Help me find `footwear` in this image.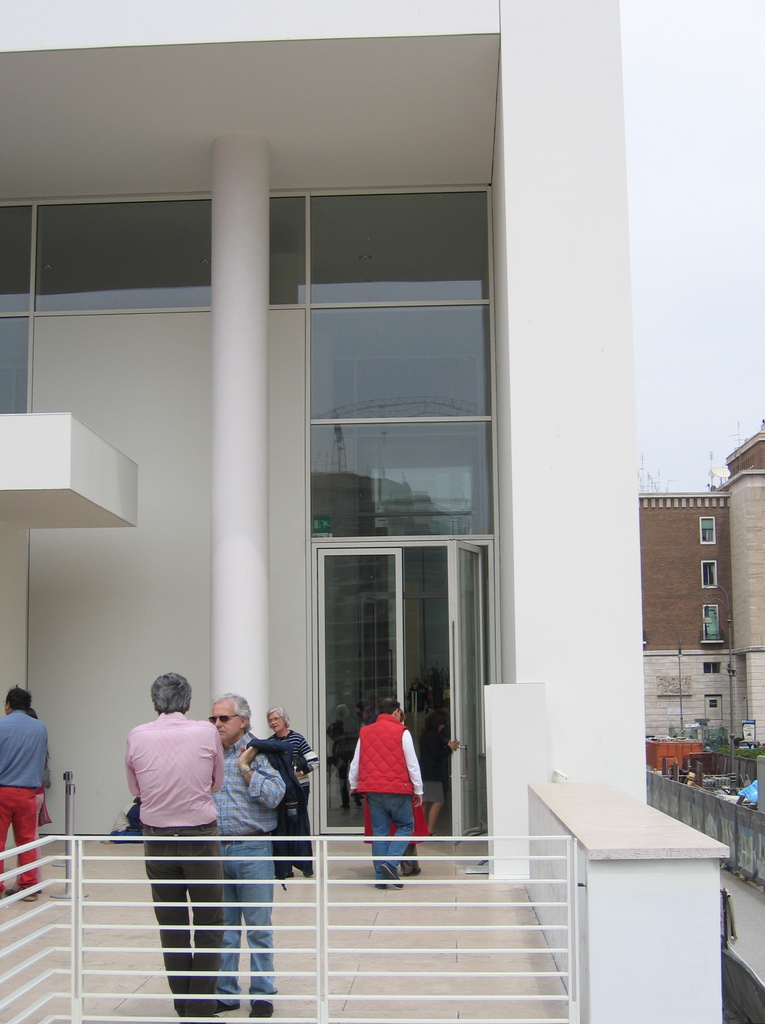
Found it: 275/872/293/881.
